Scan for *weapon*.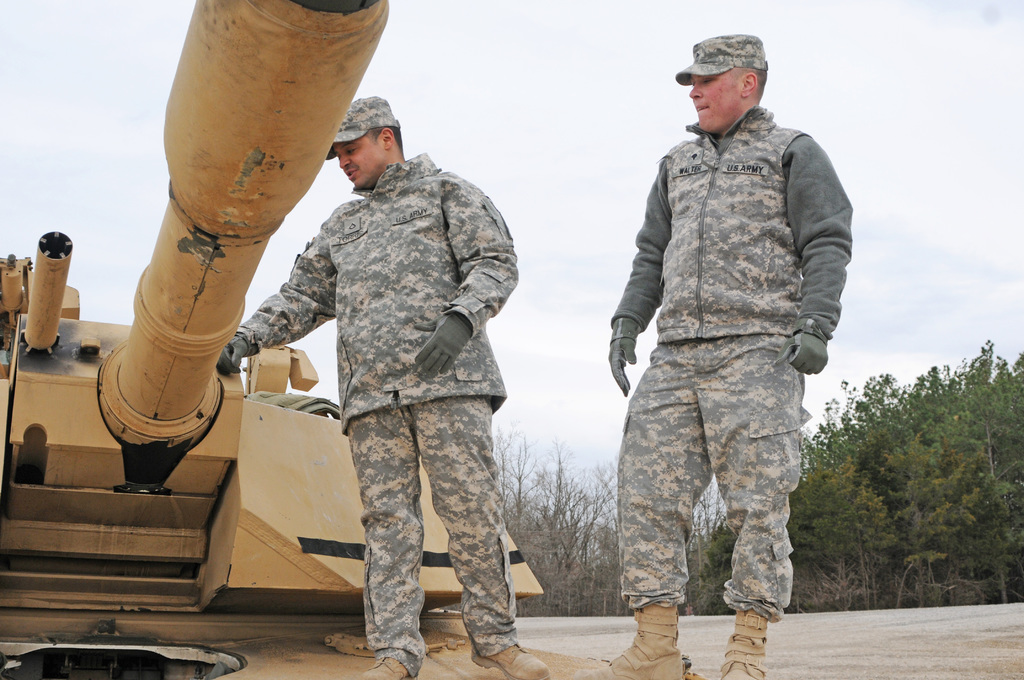
Scan result: x1=0 y1=0 x2=391 y2=499.
